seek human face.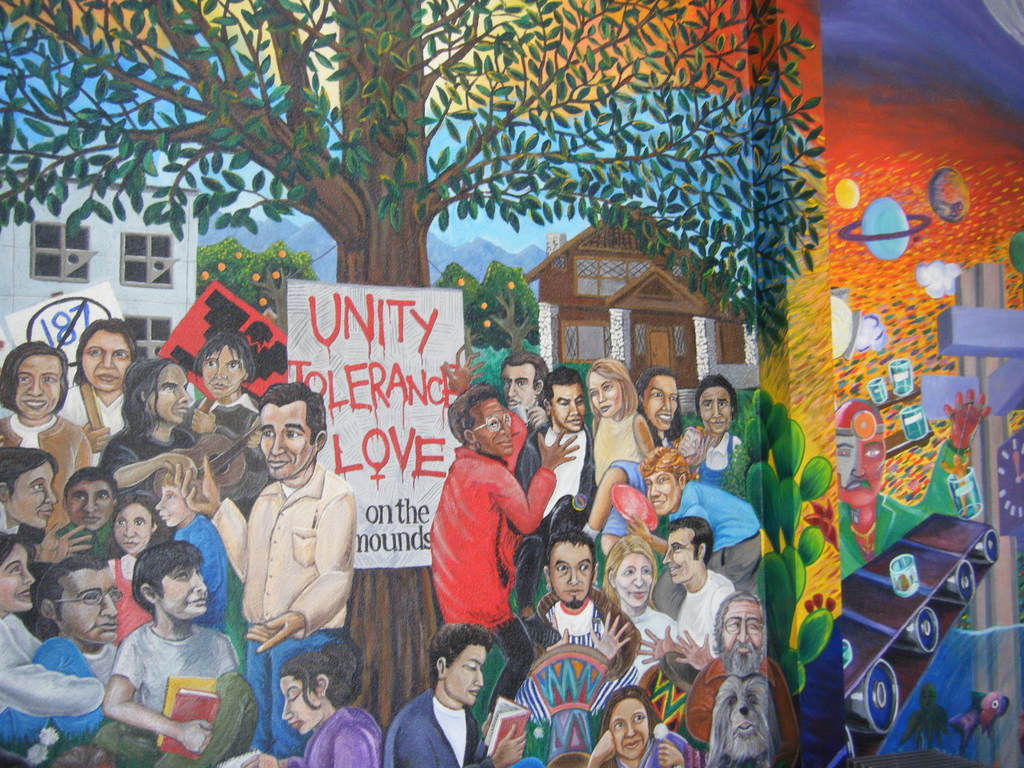
[left=9, top=461, right=54, bottom=531].
